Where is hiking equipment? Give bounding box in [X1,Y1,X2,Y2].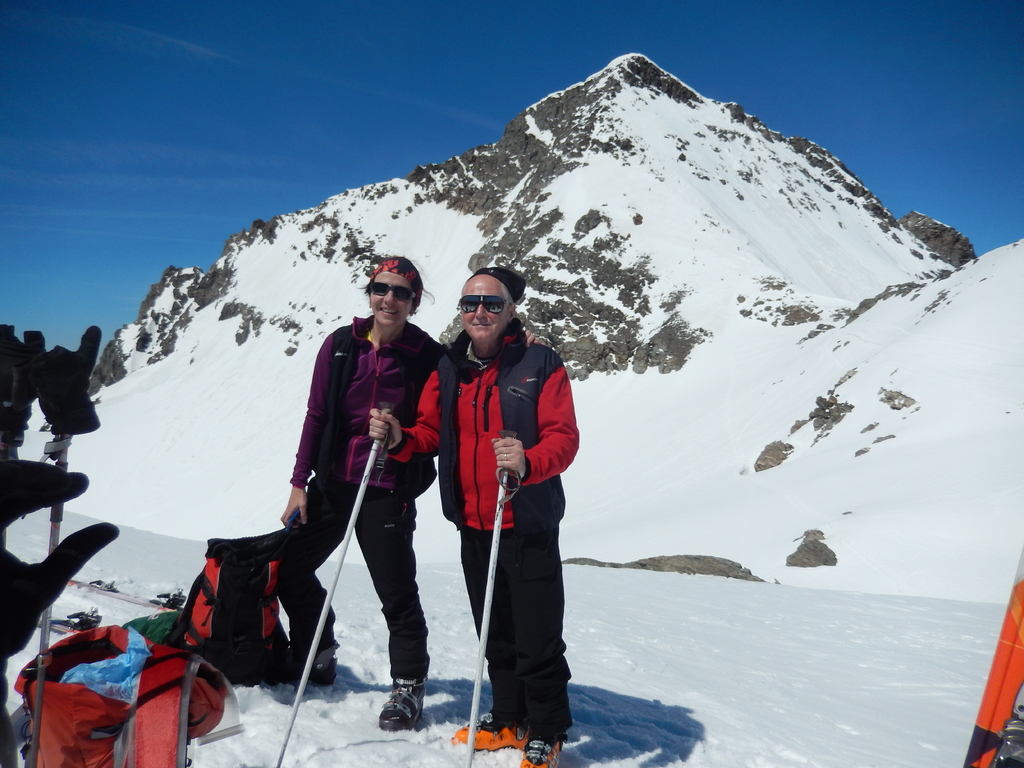
[160,523,298,683].
